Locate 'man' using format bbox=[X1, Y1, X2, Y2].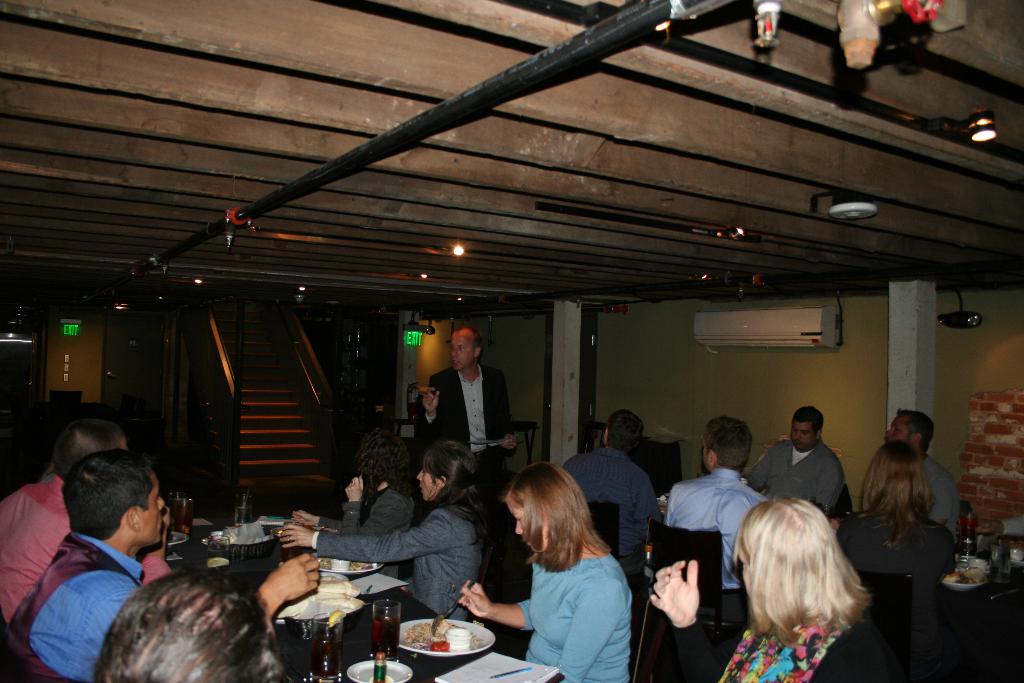
bbox=[0, 450, 320, 682].
